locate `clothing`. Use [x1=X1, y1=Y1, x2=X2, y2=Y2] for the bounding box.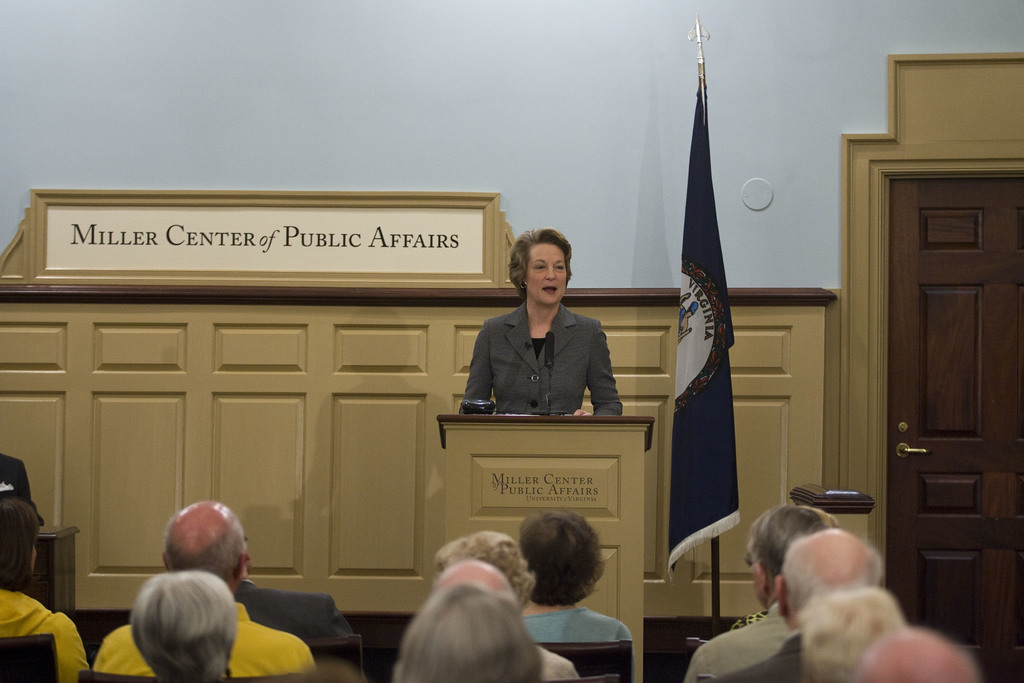
[x1=536, y1=645, x2=579, y2=682].
